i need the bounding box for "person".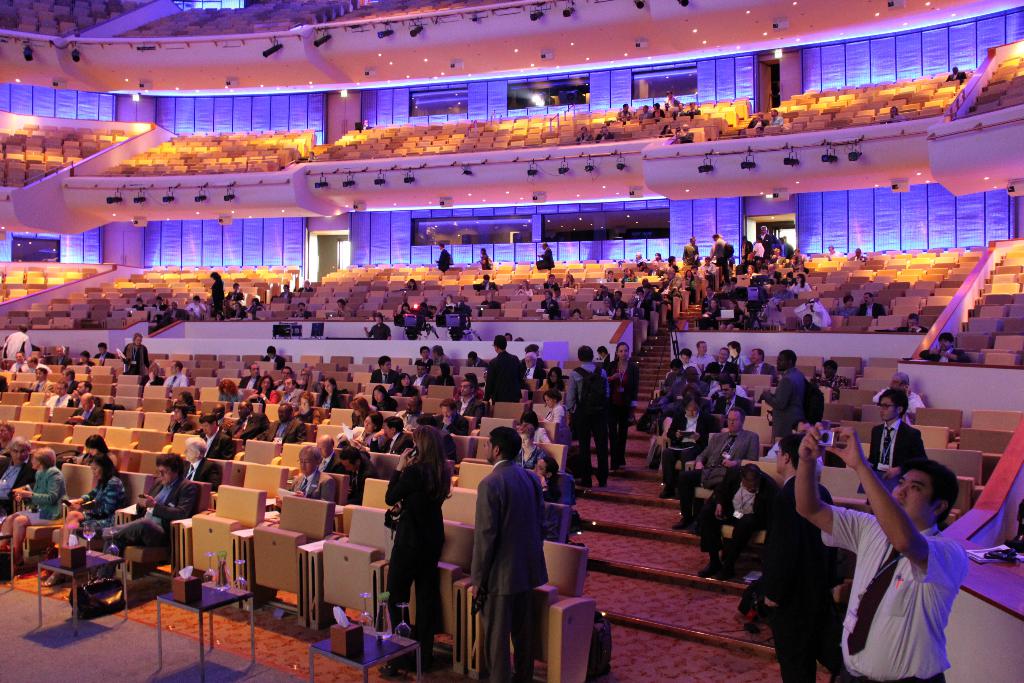
Here it is: region(664, 125, 693, 147).
